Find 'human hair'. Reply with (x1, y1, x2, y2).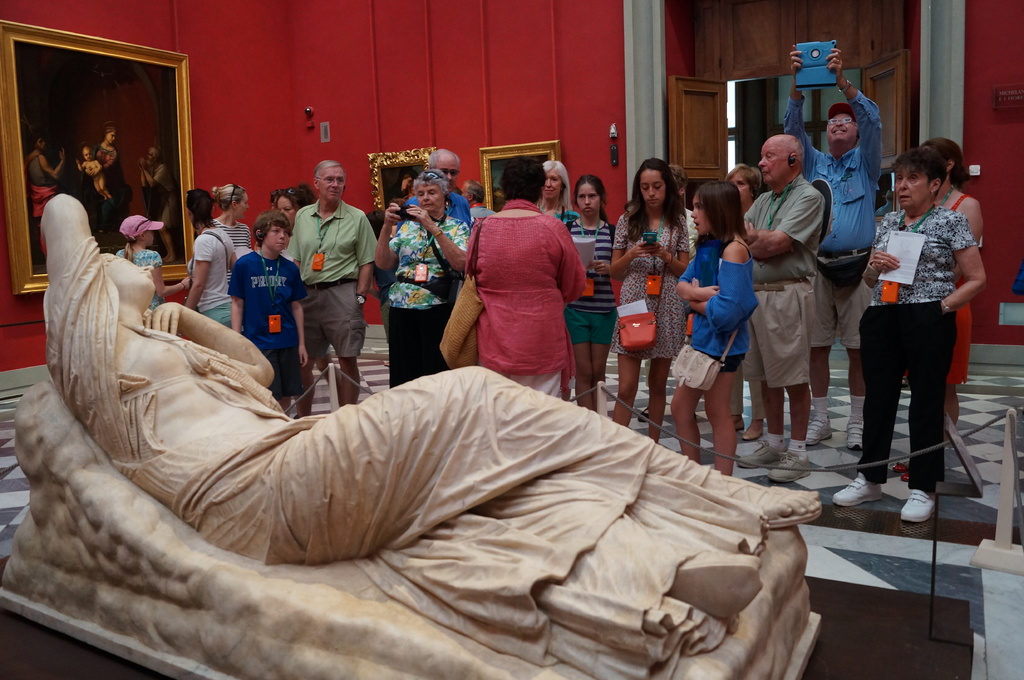
(496, 155, 546, 205).
